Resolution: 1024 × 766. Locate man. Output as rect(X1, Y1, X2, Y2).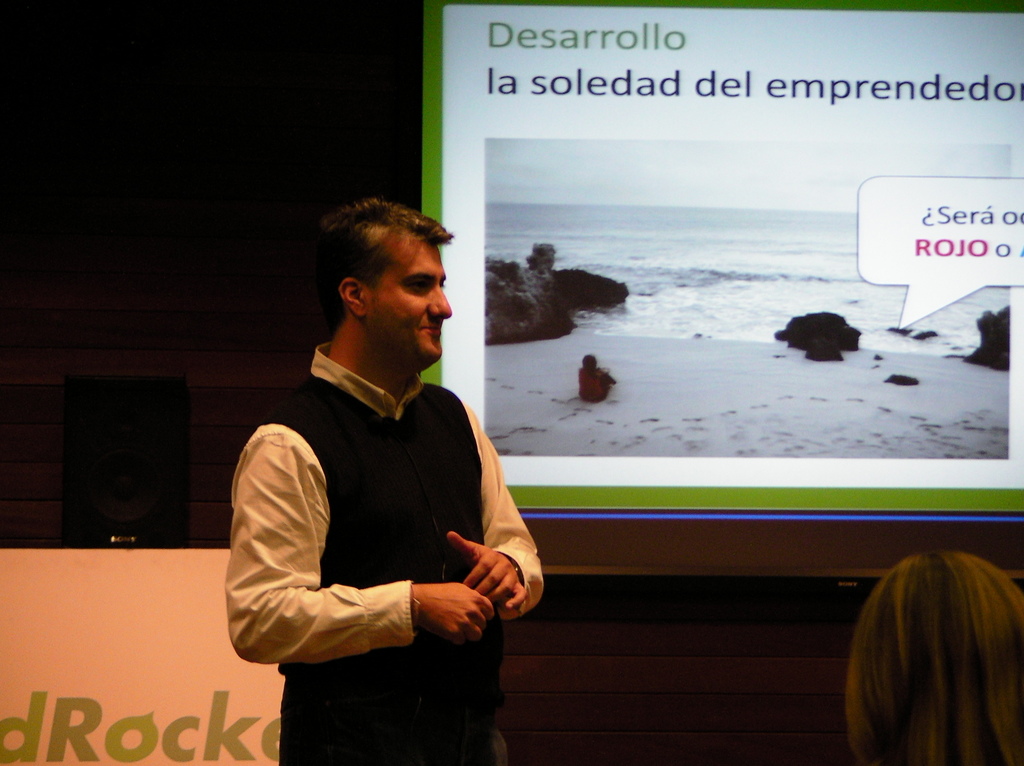
rect(228, 199, 563, 755).
